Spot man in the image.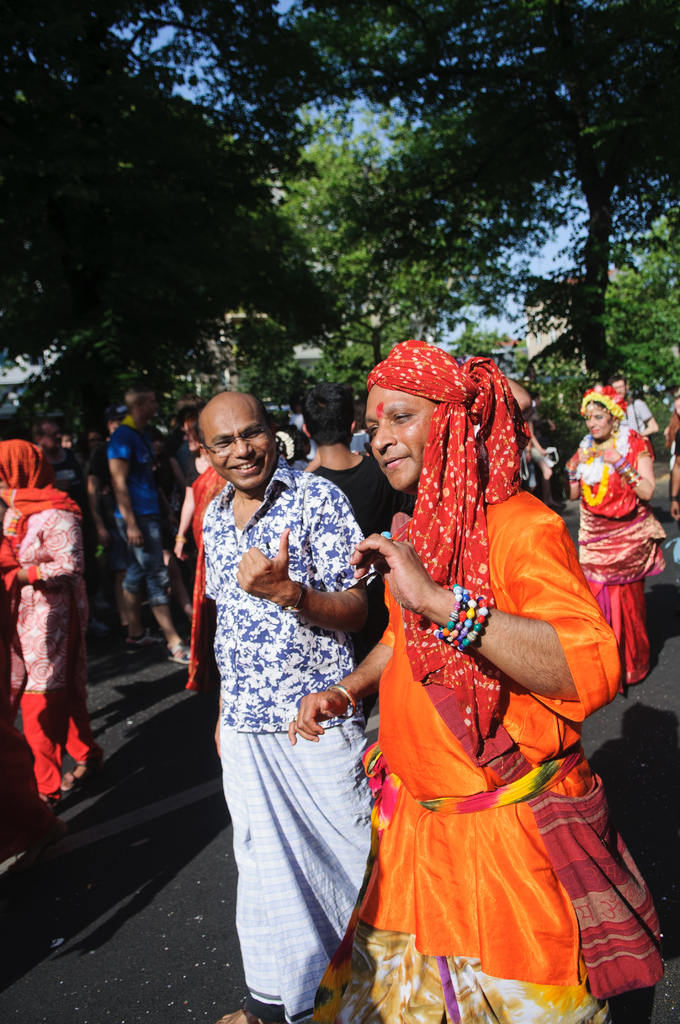
man found at 173, 368, 407, 992.
